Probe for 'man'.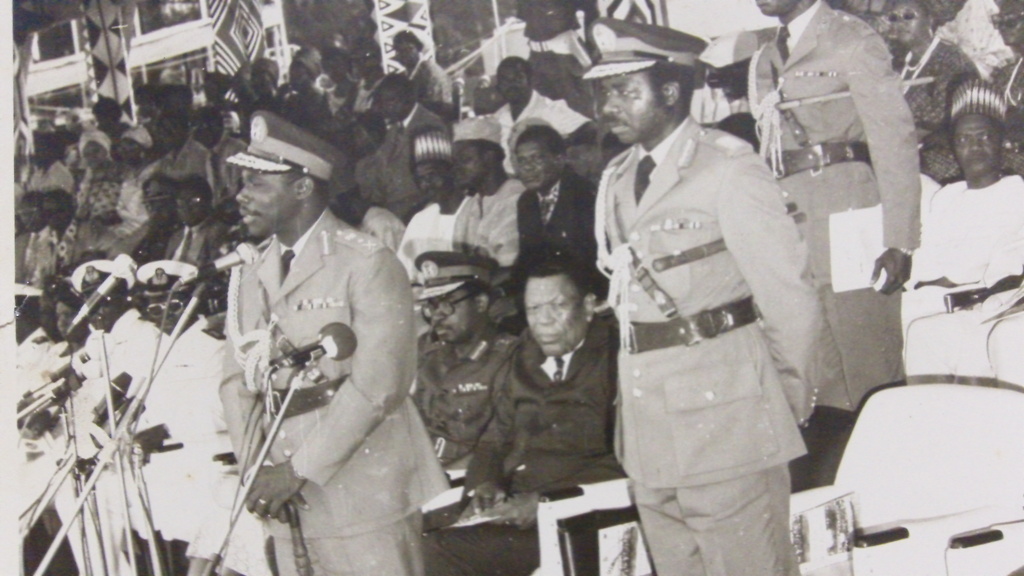
Probe result: locate(109, 172, 183, 264).
